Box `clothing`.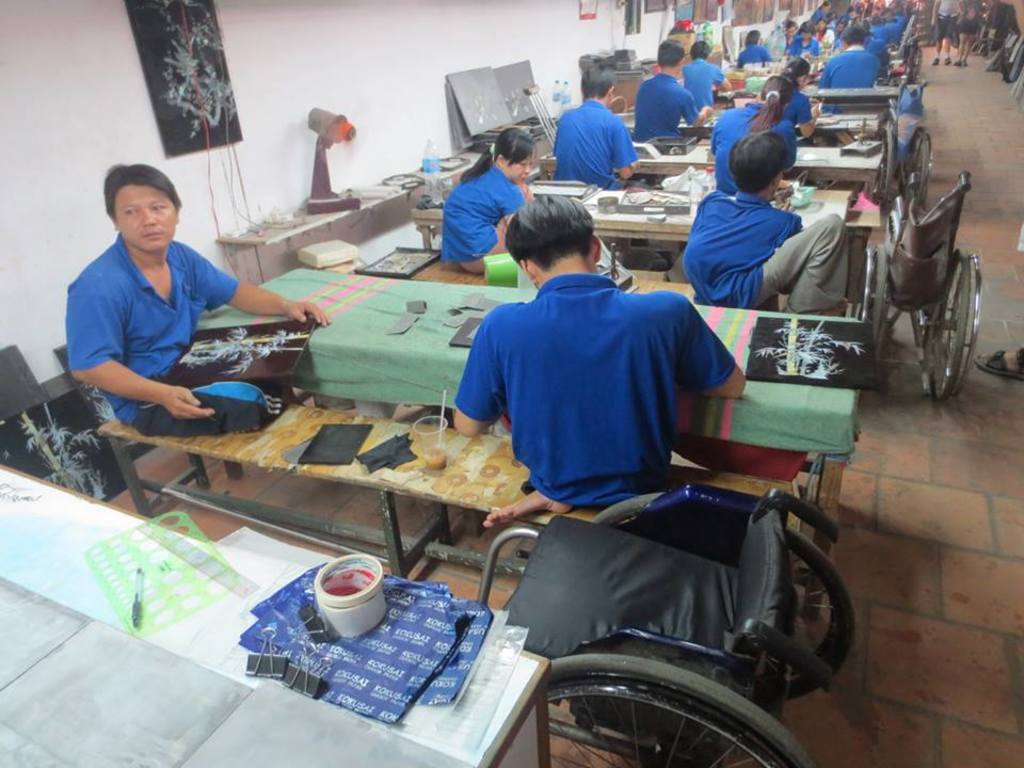
<bbox>711, 102, 797, 185</bbox>.
